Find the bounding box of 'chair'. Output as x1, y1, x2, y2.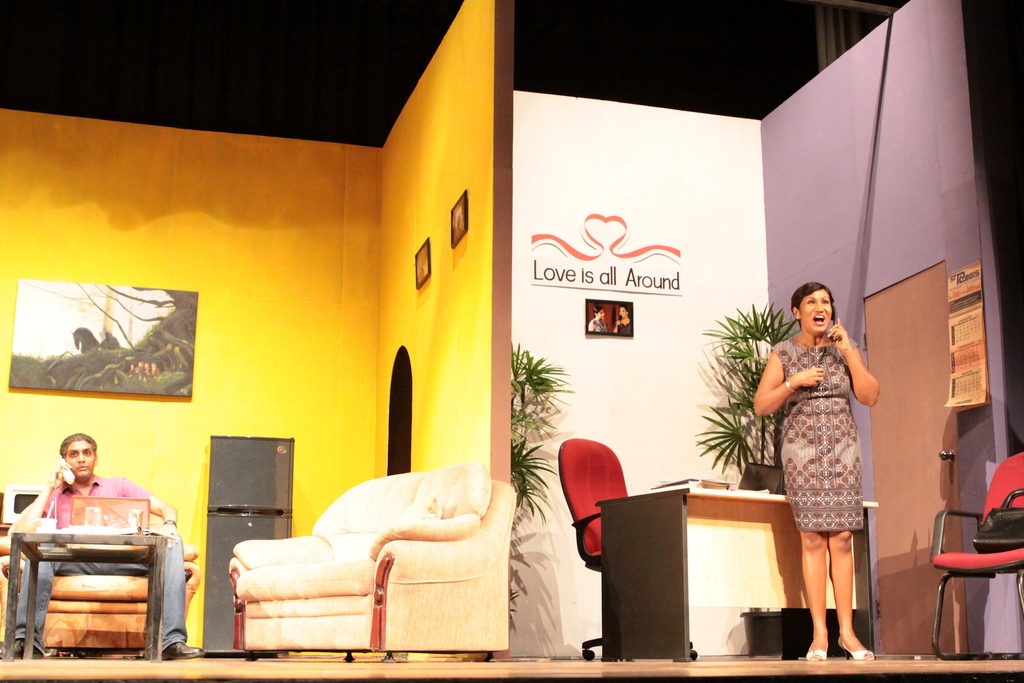
0, 498, 202, 648.
